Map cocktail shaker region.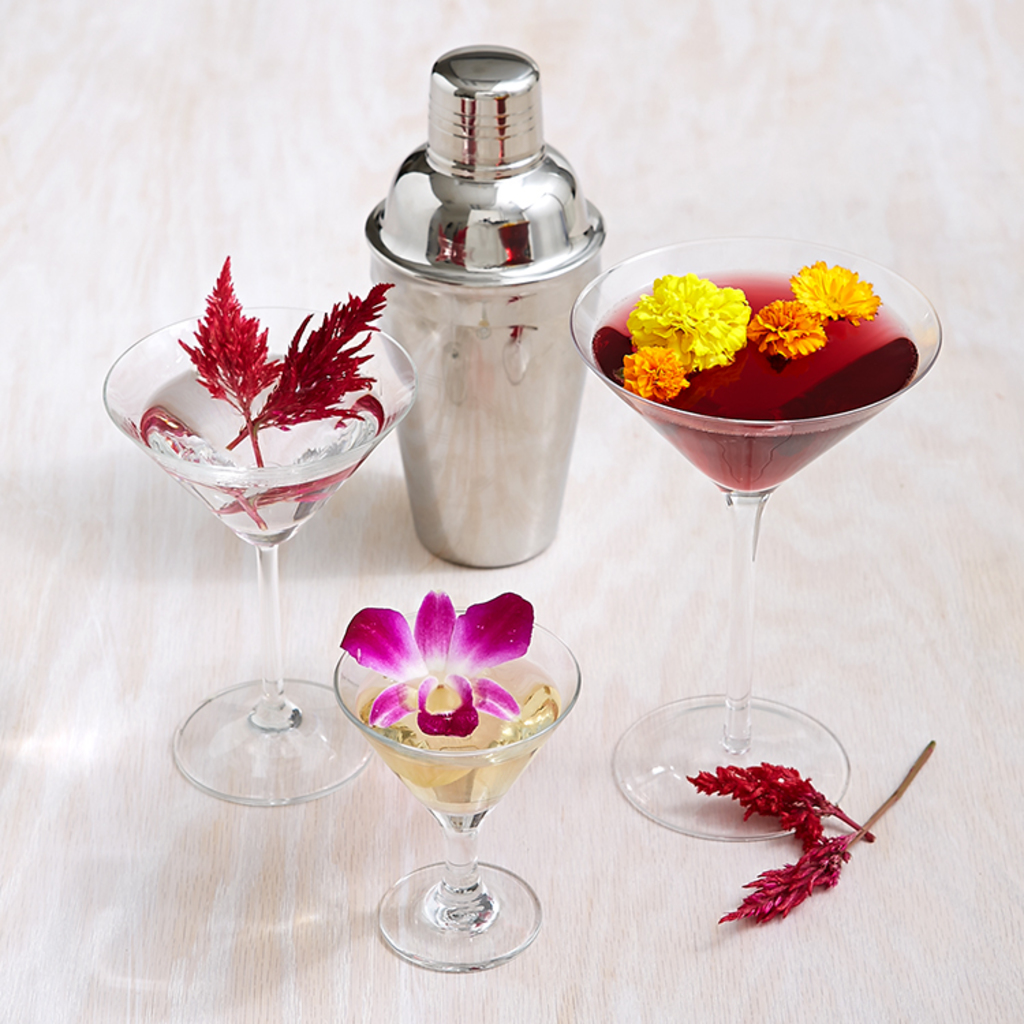
Mapped to 363/52/606/563.
